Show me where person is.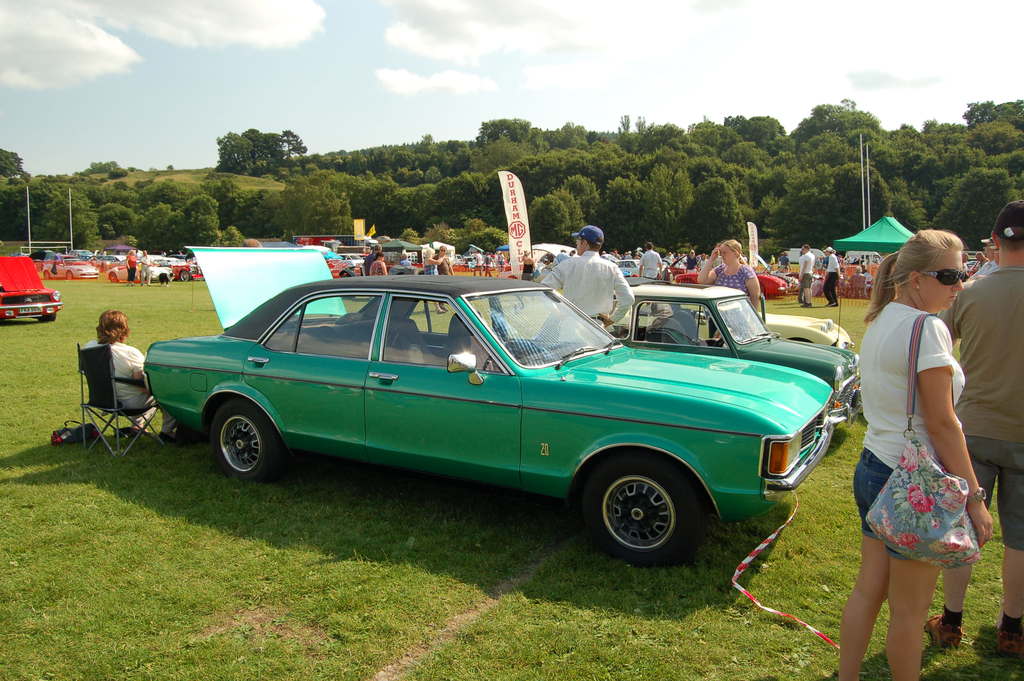
person is at x1=799, y1=245, x2=817, y2=307.
